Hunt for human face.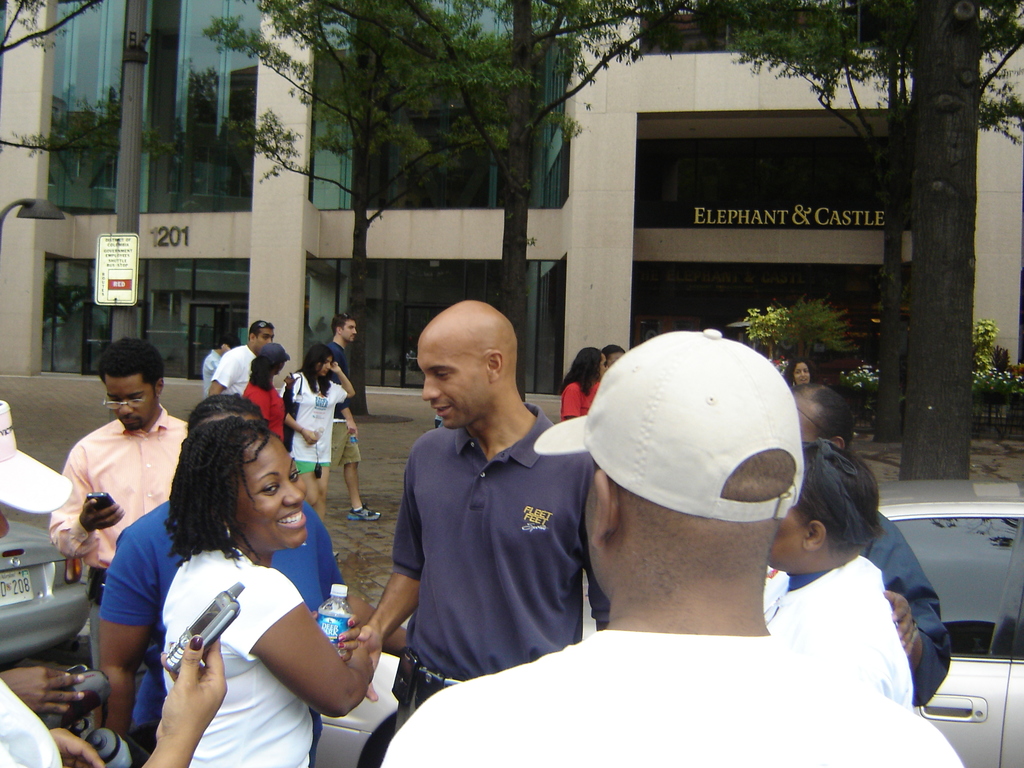
Hunted down at bbox=[315, 357, 332, 378].
